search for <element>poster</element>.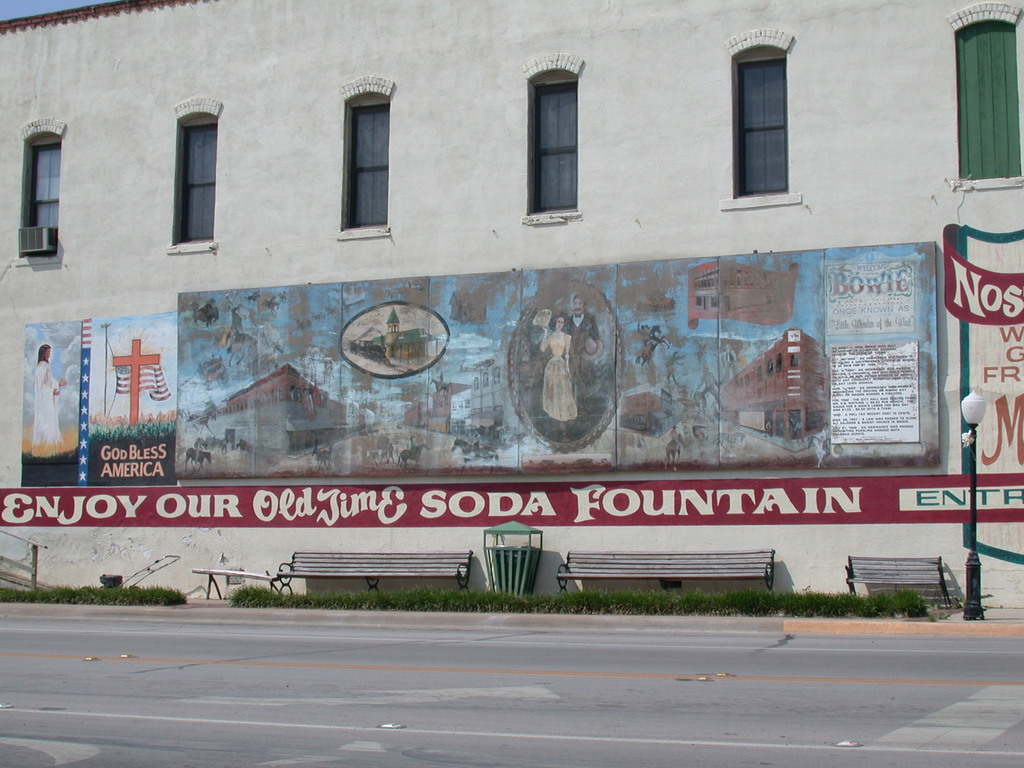
Found at [x1=17, y1=308, x2=175, y2=490].
